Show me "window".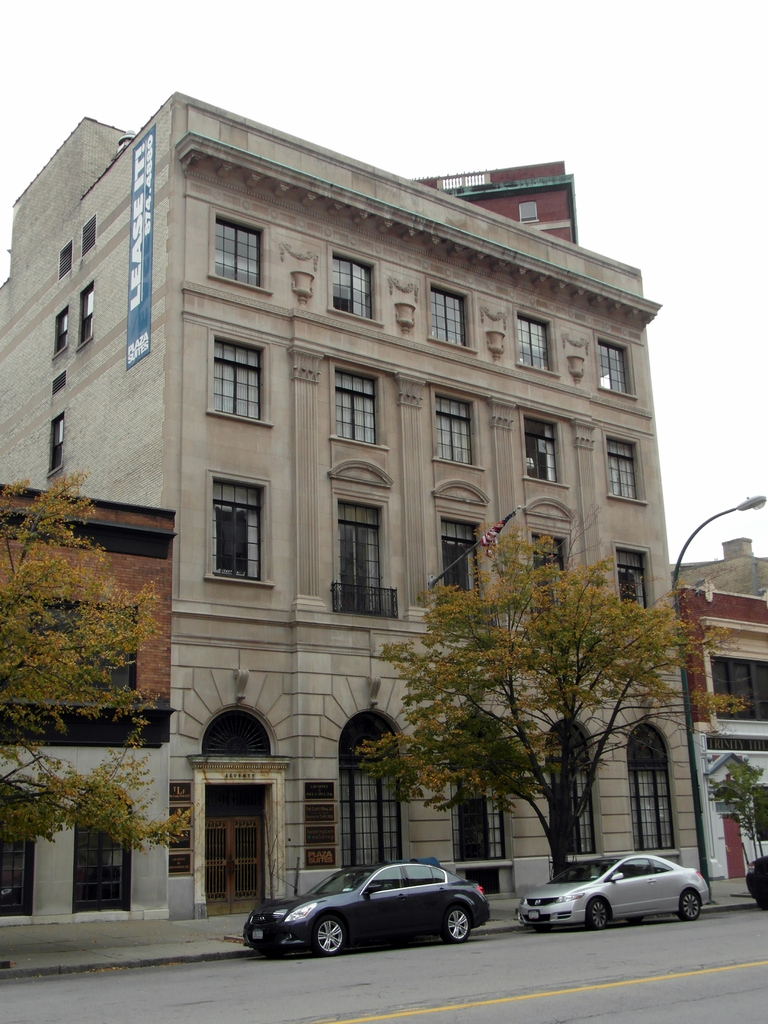
"window" is here: bbox=(46, 414, 64, 477).
